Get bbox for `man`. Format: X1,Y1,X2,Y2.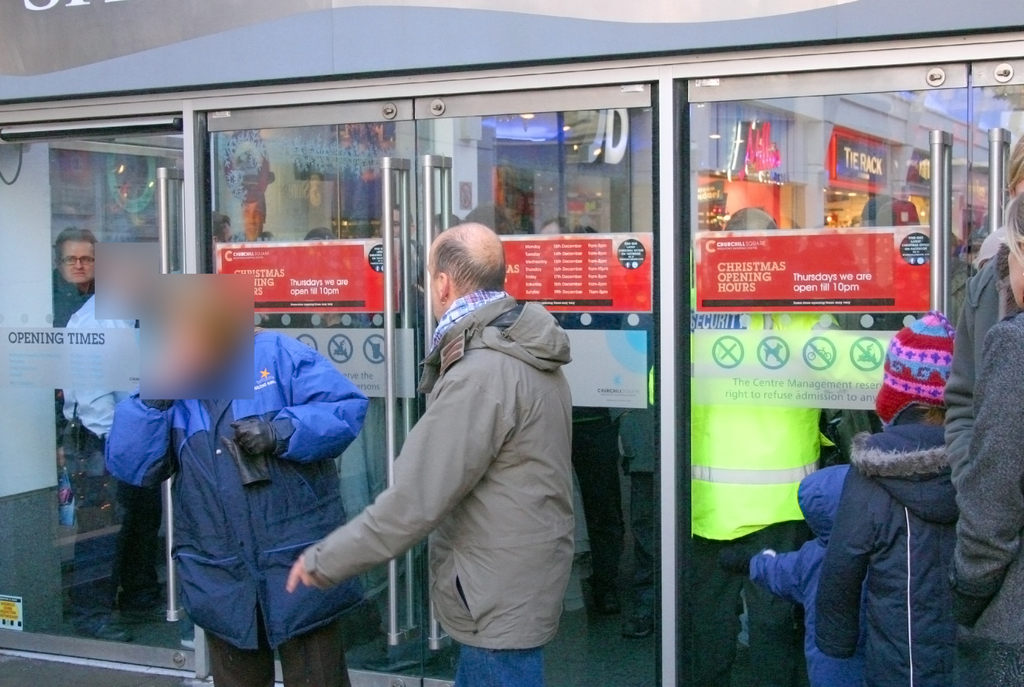
49,228,111,531.
